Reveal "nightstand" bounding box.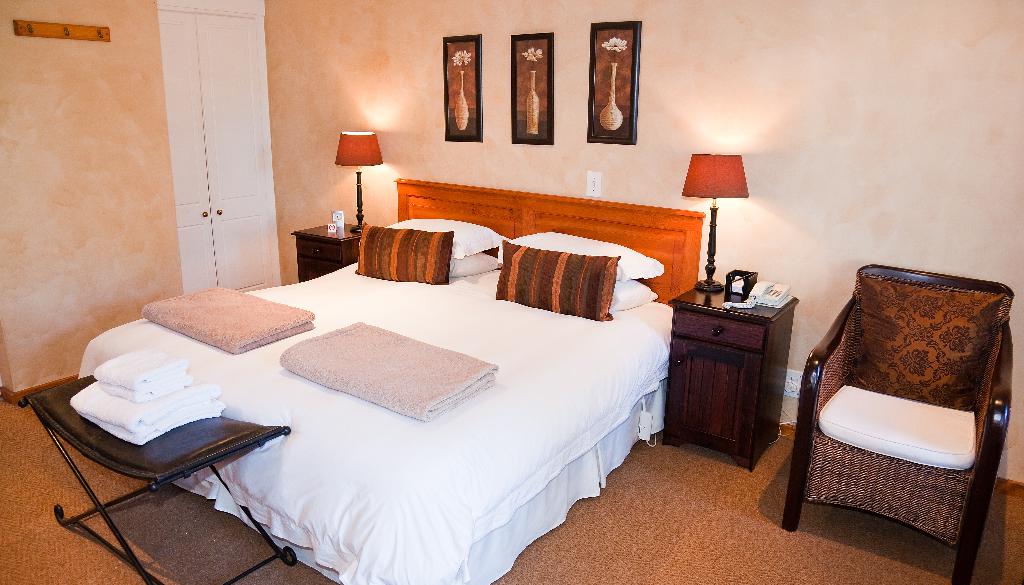
Revealed: <bbox>291, 210, 381, 265</bbox>.
